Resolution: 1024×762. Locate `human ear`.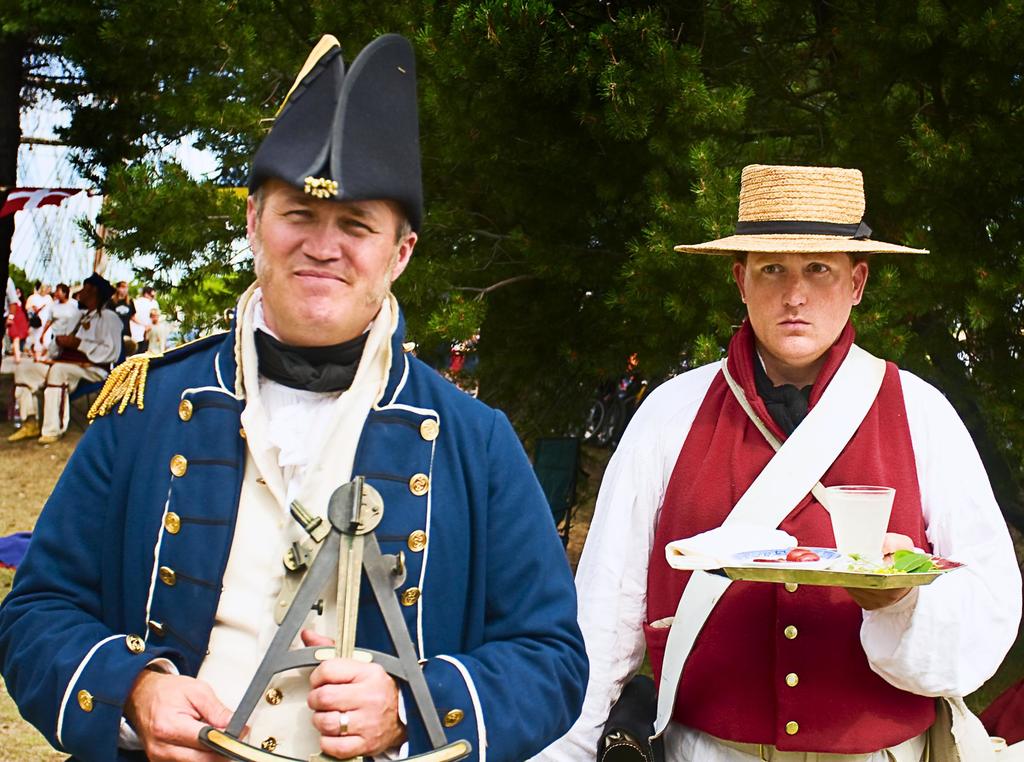
crop(854, 266, 867, 301).
